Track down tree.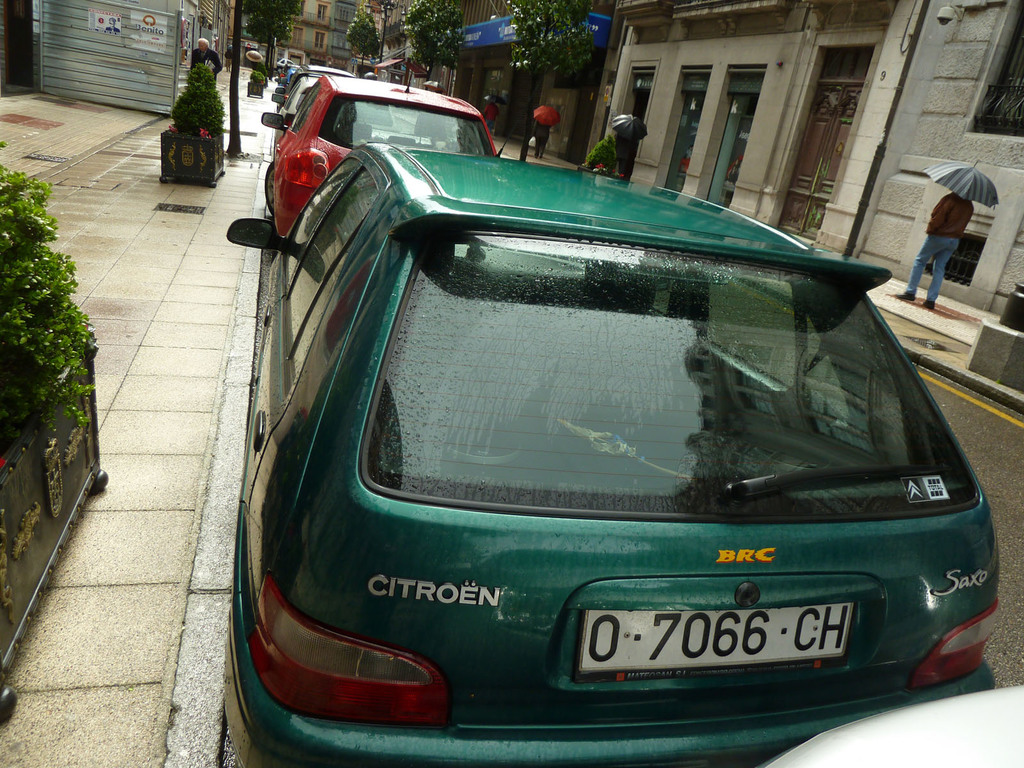
Tracked to region(168, 54, 225, 134).
